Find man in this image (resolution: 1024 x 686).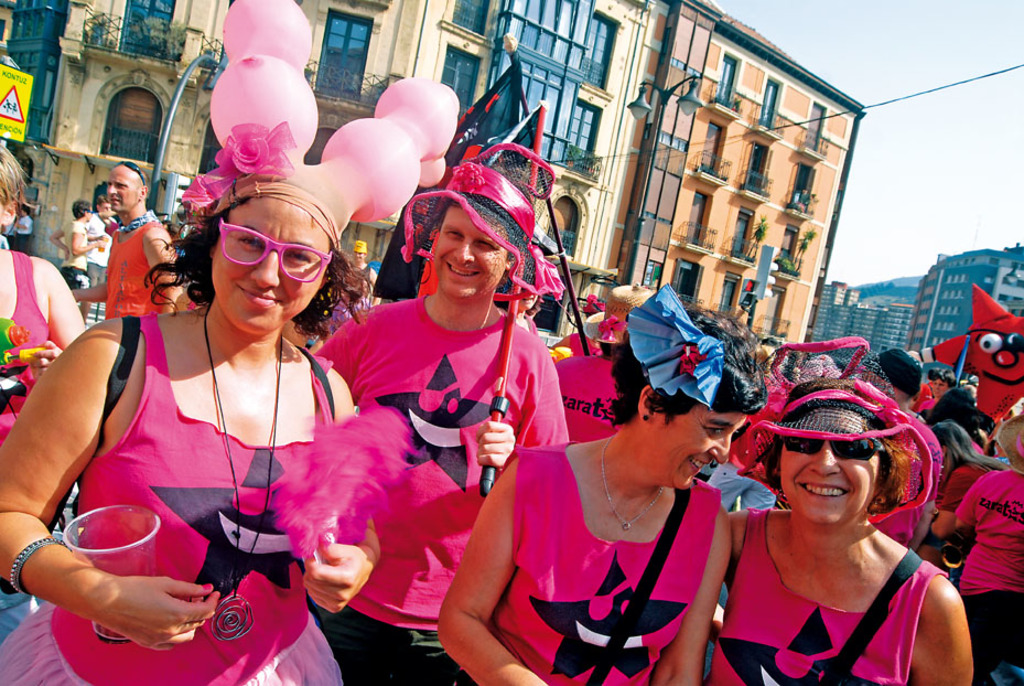
323:170:585:604.
